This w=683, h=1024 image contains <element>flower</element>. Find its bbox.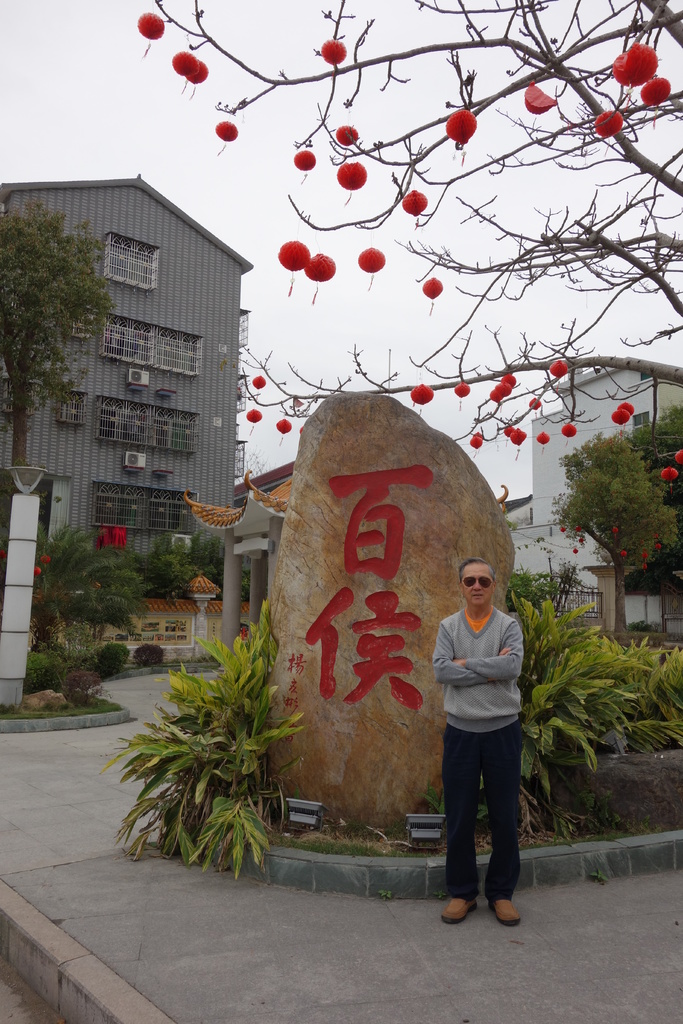
bbox(0, 549, 3, 558).
